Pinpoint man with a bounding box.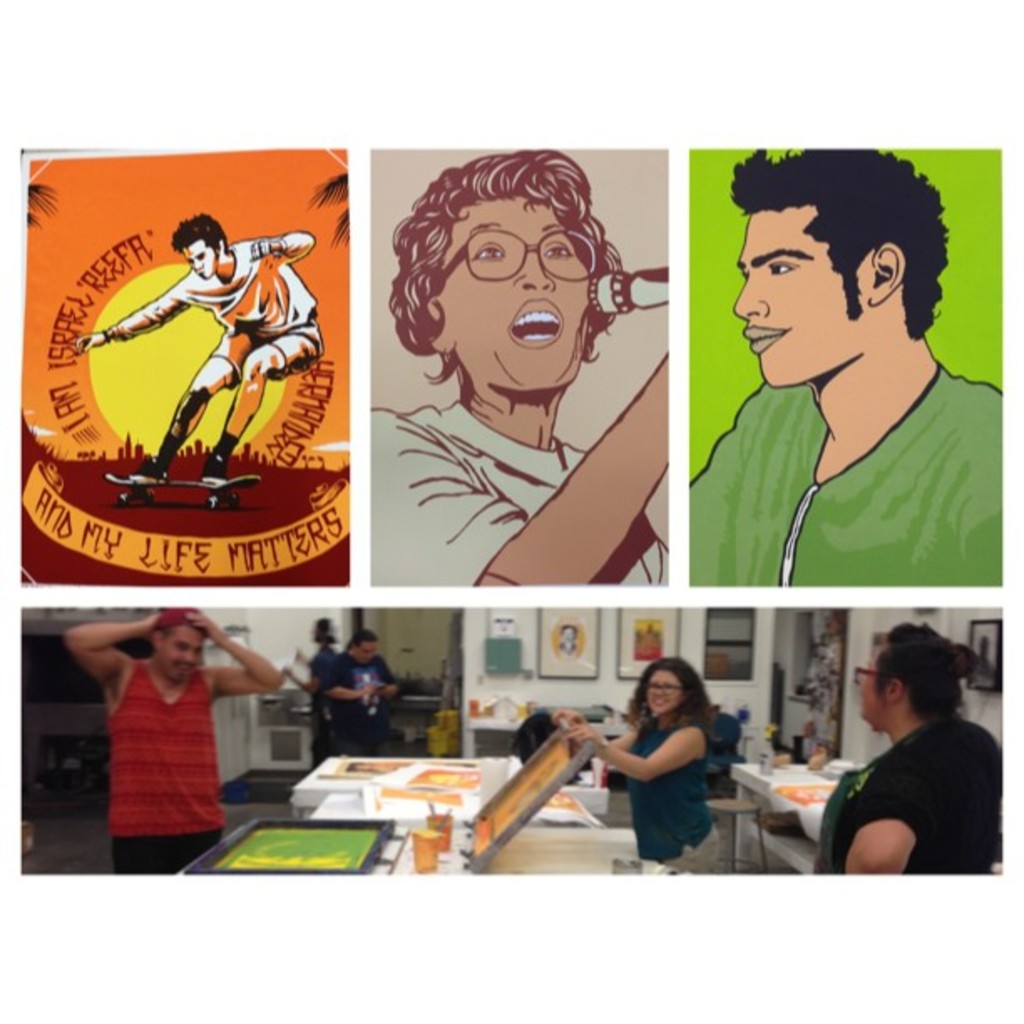
323, 627, 407, 758.
